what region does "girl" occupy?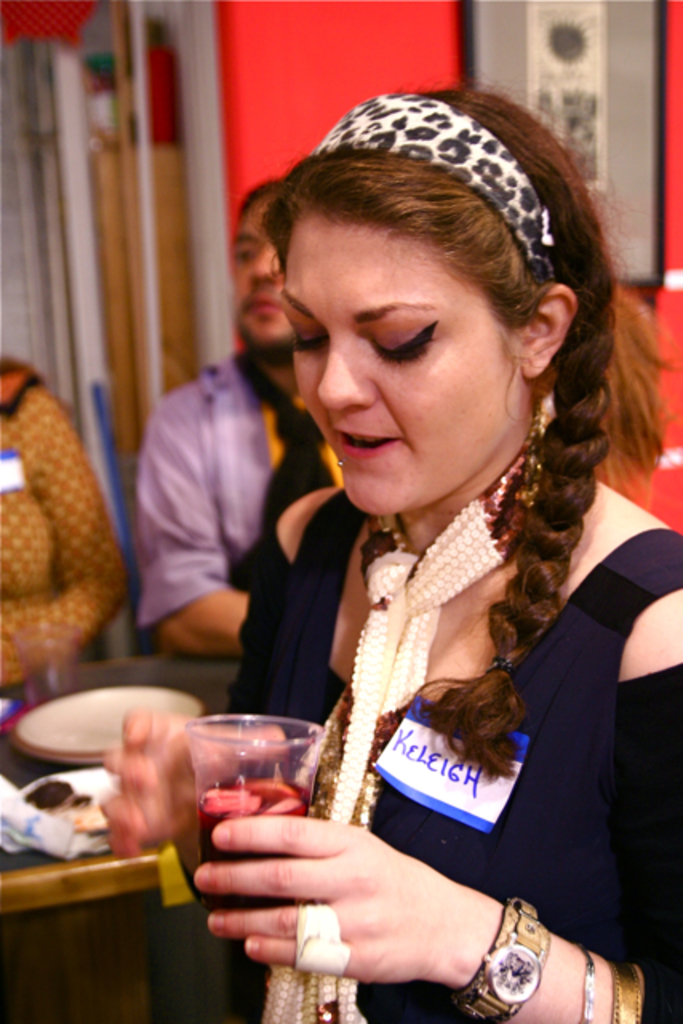
crop(96, 90, 681, 1022).
